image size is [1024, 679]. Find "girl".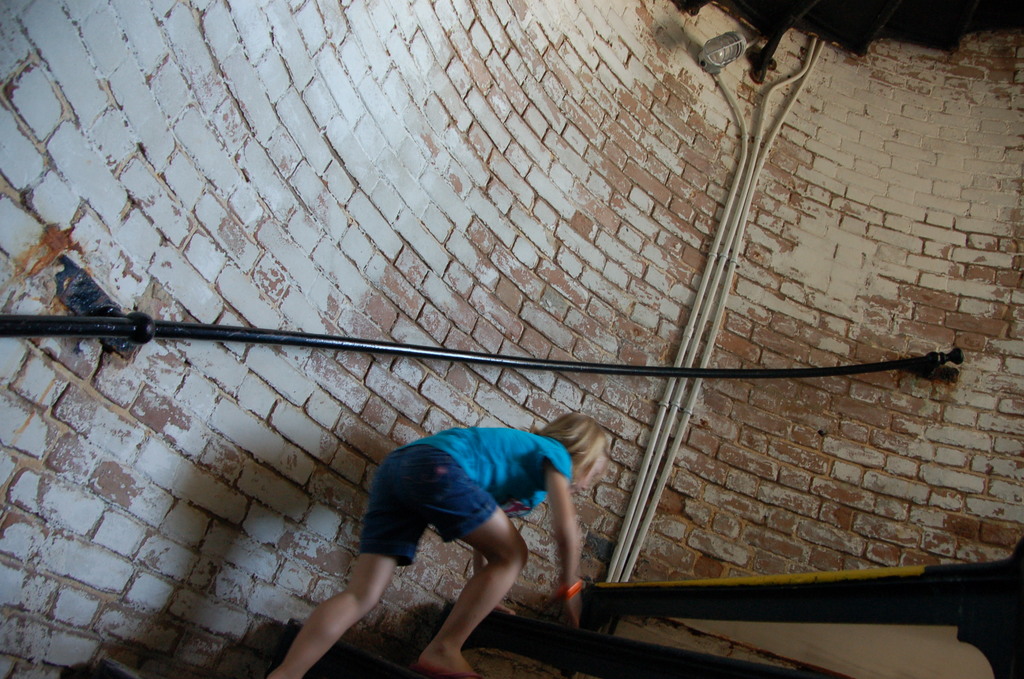
267/413/608/678.
